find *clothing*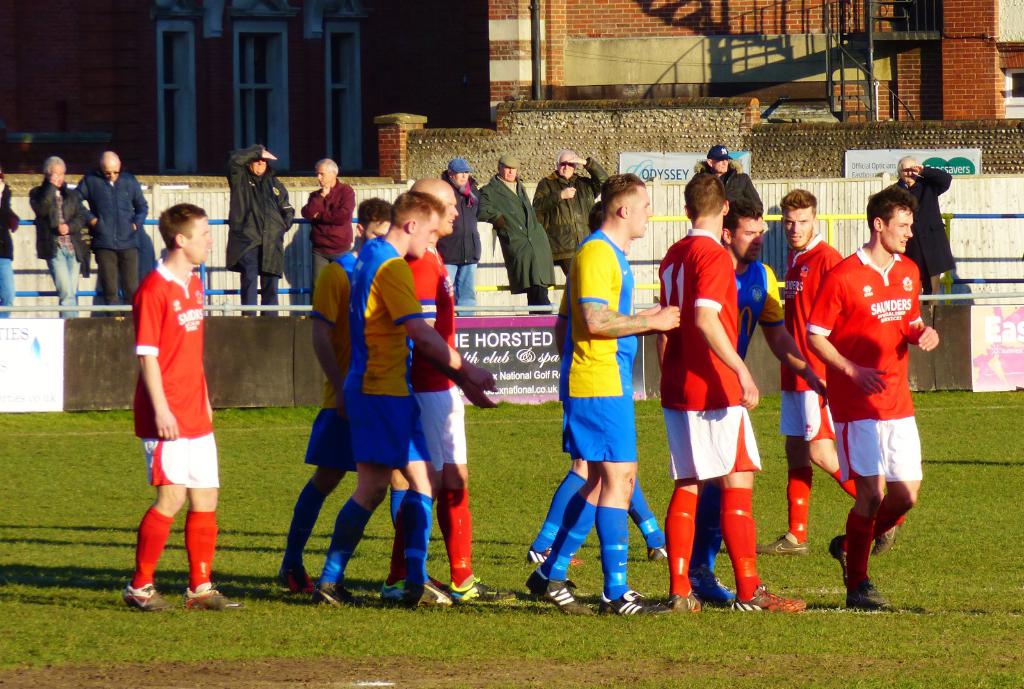
[434,171,476,318]
